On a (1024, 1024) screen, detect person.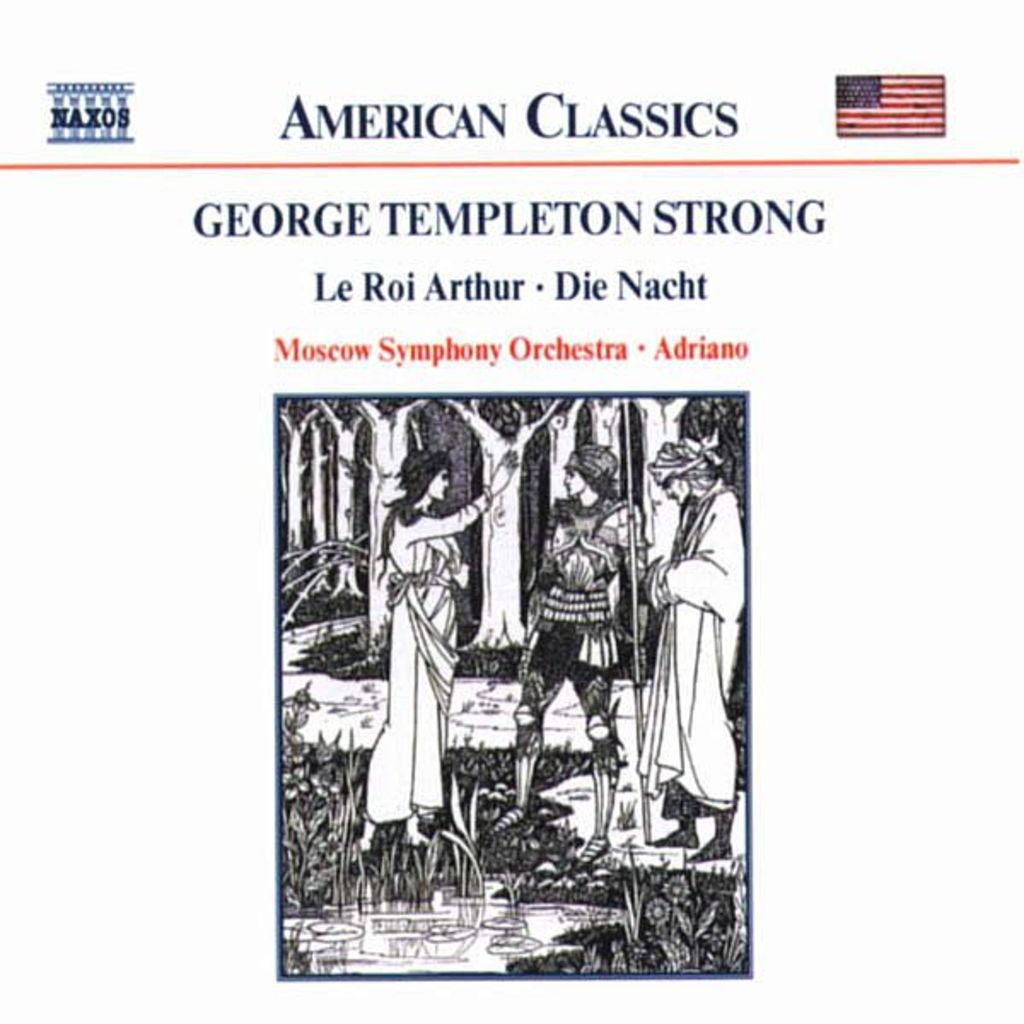
detection(355, 447, 522, 855).
